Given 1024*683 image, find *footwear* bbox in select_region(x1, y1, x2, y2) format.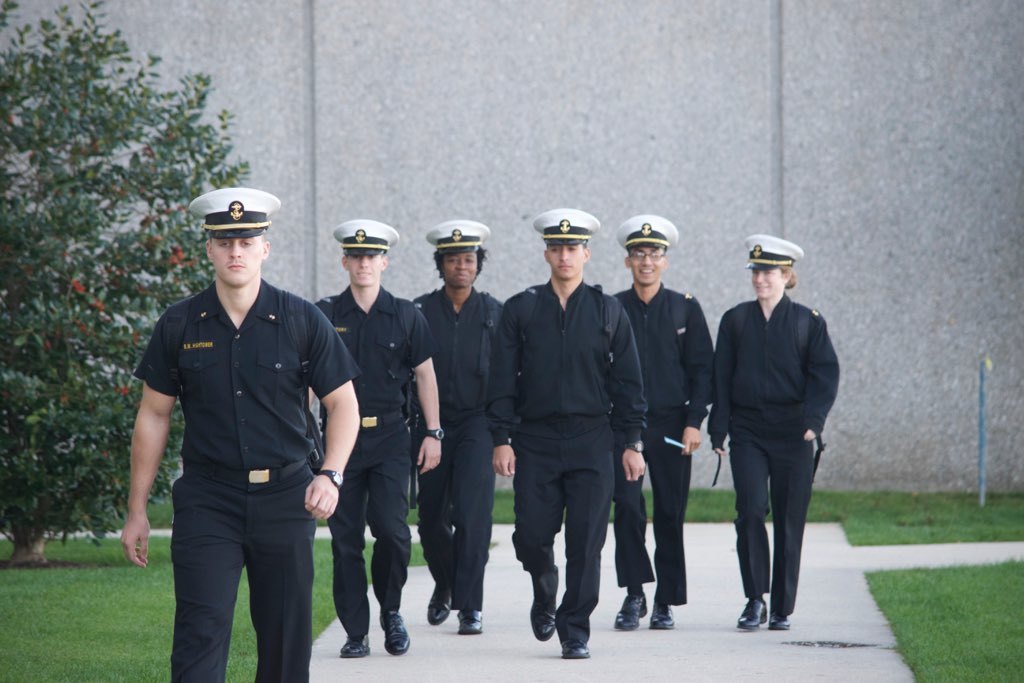
select_region(651, 603, 674, 628).
